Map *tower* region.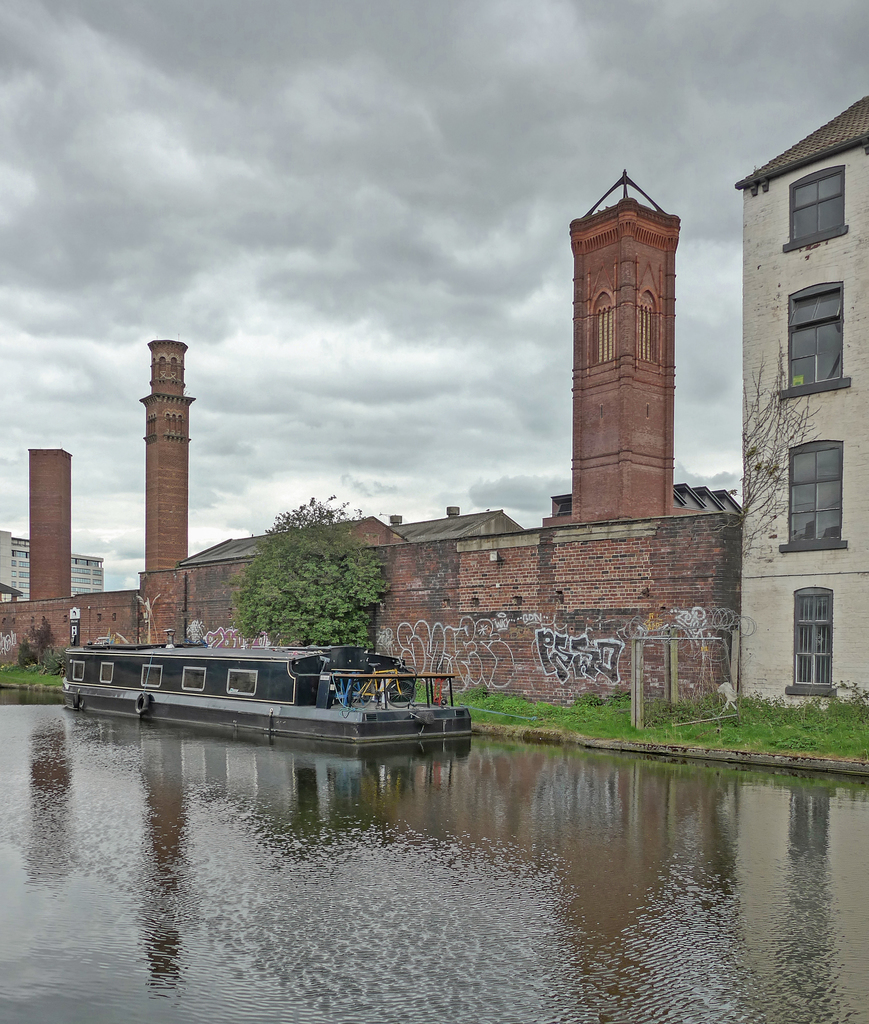
Mapped to bbox(24, 449, 77, 603).
